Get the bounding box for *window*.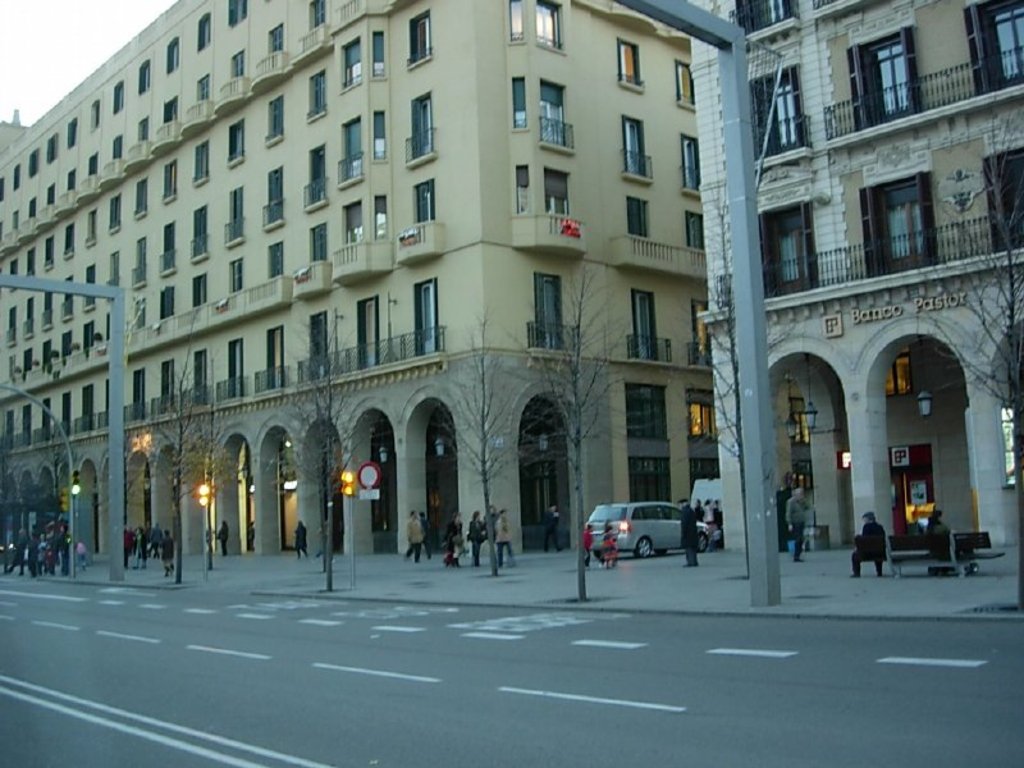
[x1=343, y1=116, x2=367, y2=188].
